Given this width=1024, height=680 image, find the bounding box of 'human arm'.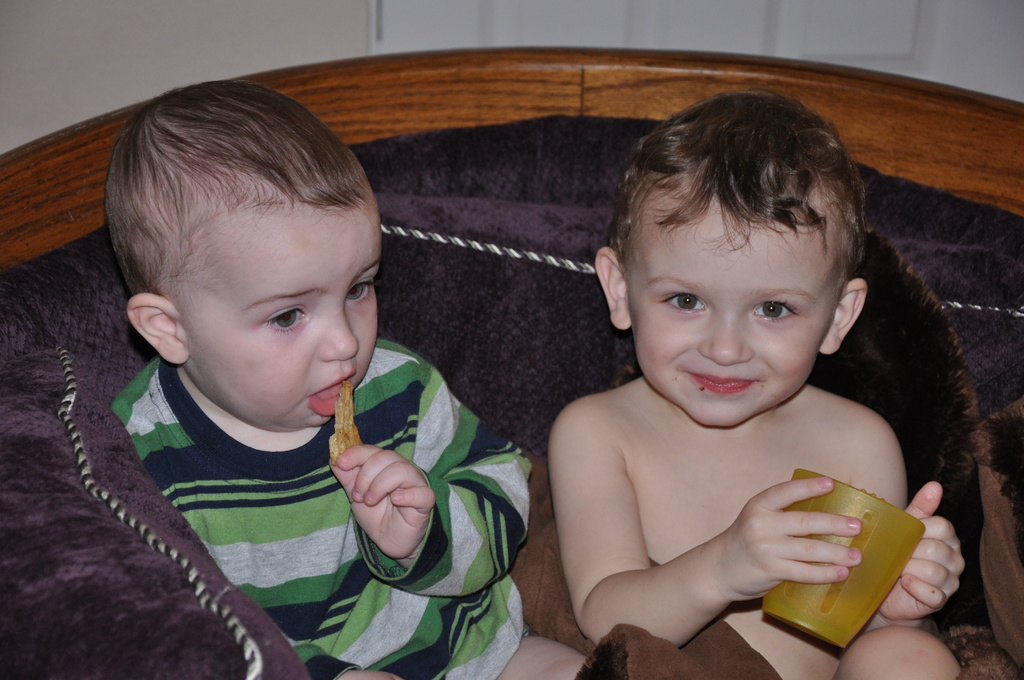
x1=330, y1=350, x2=538, y2=602.
